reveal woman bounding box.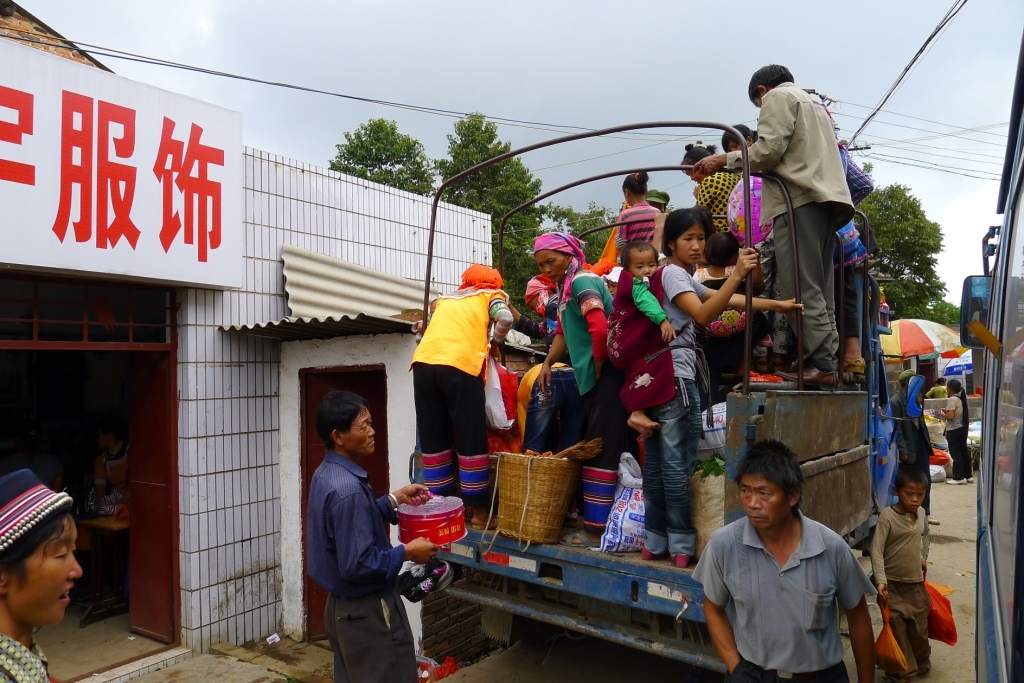
Revealed: {"x1": 941, "y1": 377, "x2": 977, "y2": 488}.
